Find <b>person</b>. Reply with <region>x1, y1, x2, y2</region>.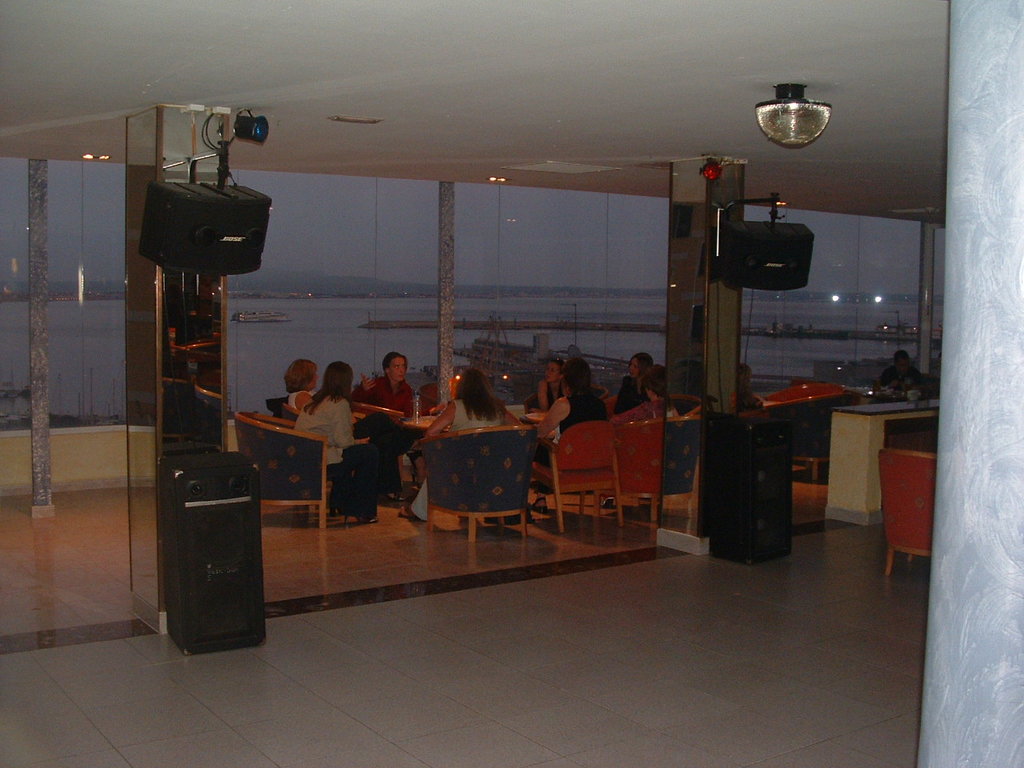
<region>291, 364, 365, 522</region>.
